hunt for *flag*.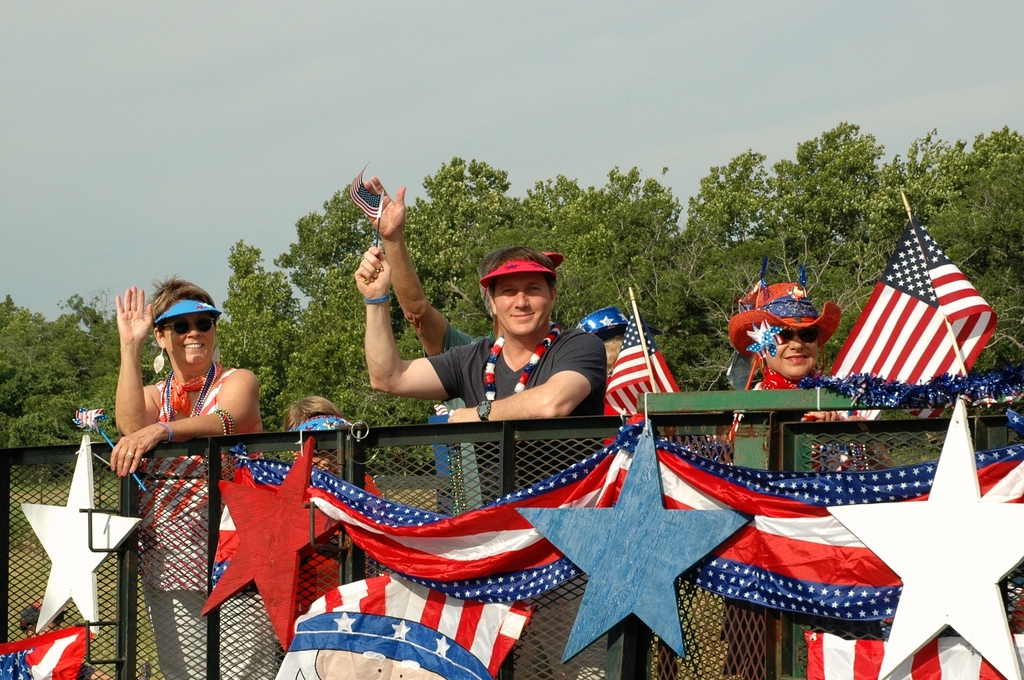
Hunted down at <region>343, 161, 396, 222</region>.
